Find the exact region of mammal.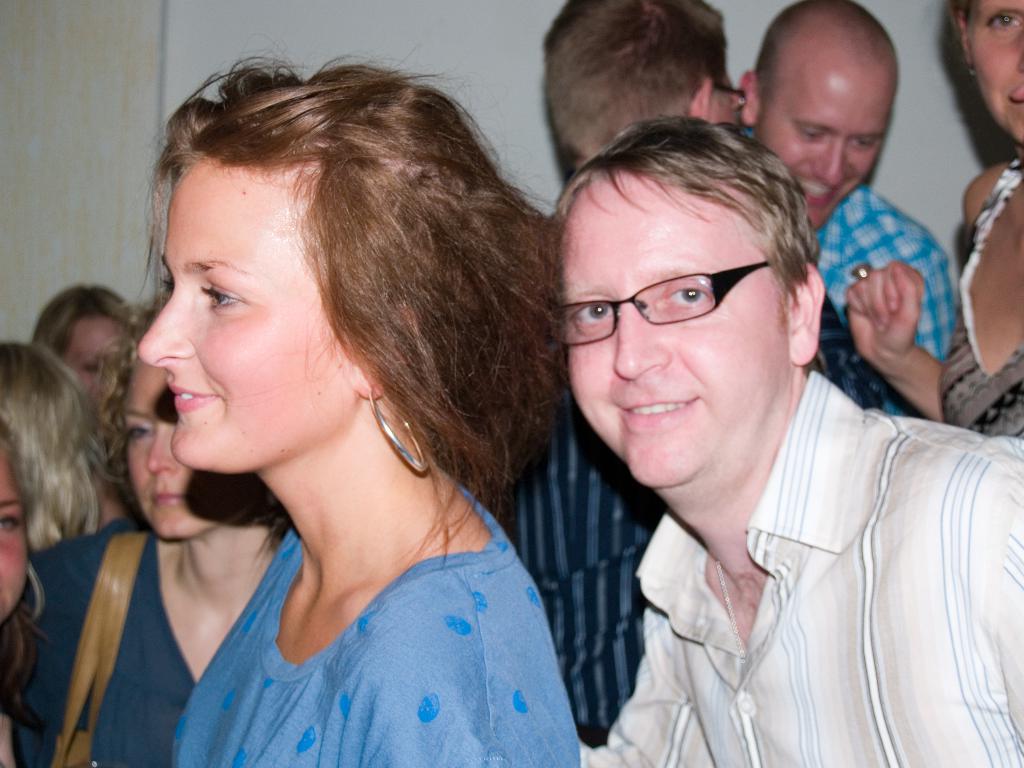
Exact region: 0,340,100,557.
